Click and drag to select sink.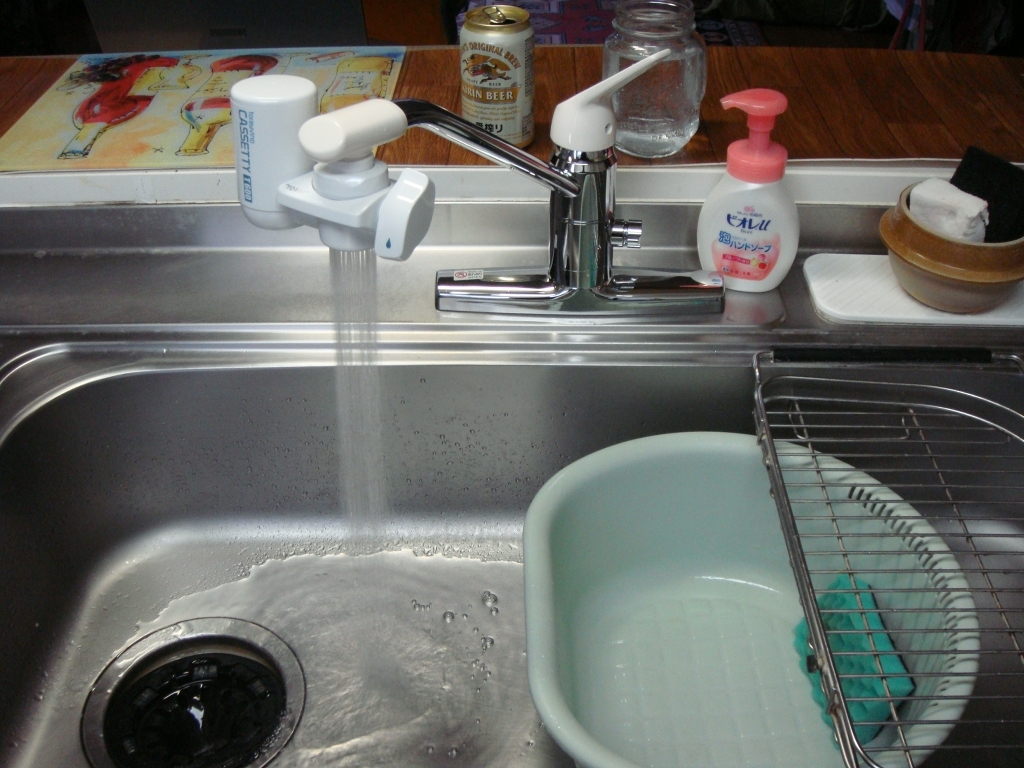
Selection: box=[0, 99, 1023, 767].
